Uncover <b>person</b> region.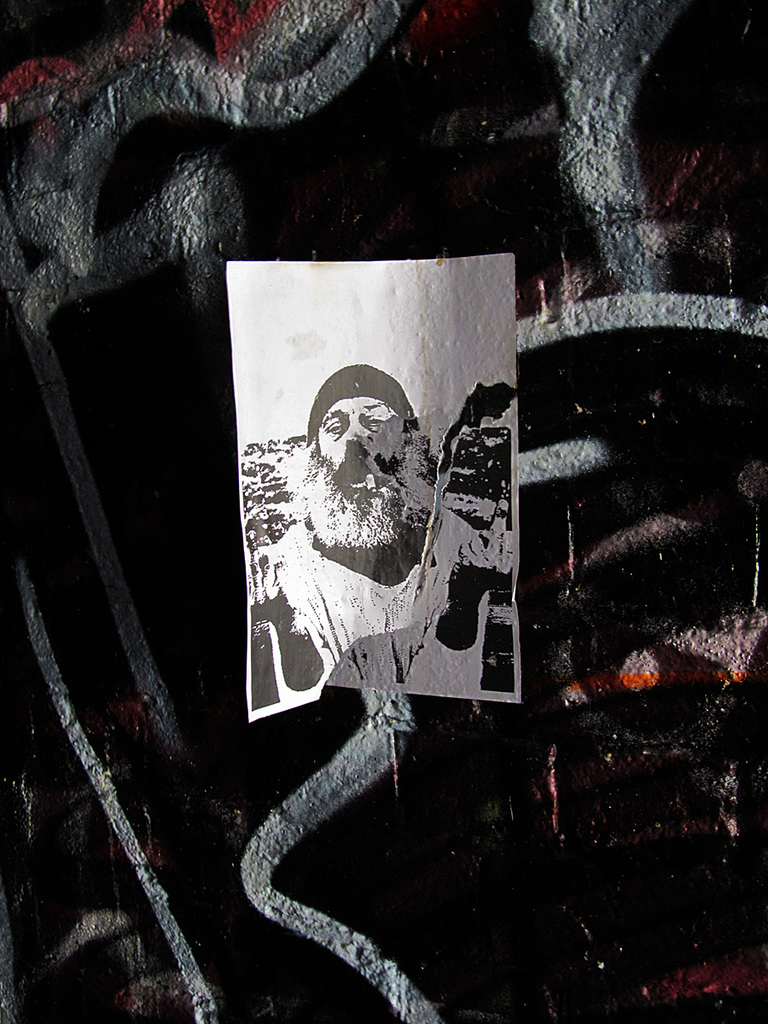
Uncovered: [left=260, top=369, right=508, bottom=702].
